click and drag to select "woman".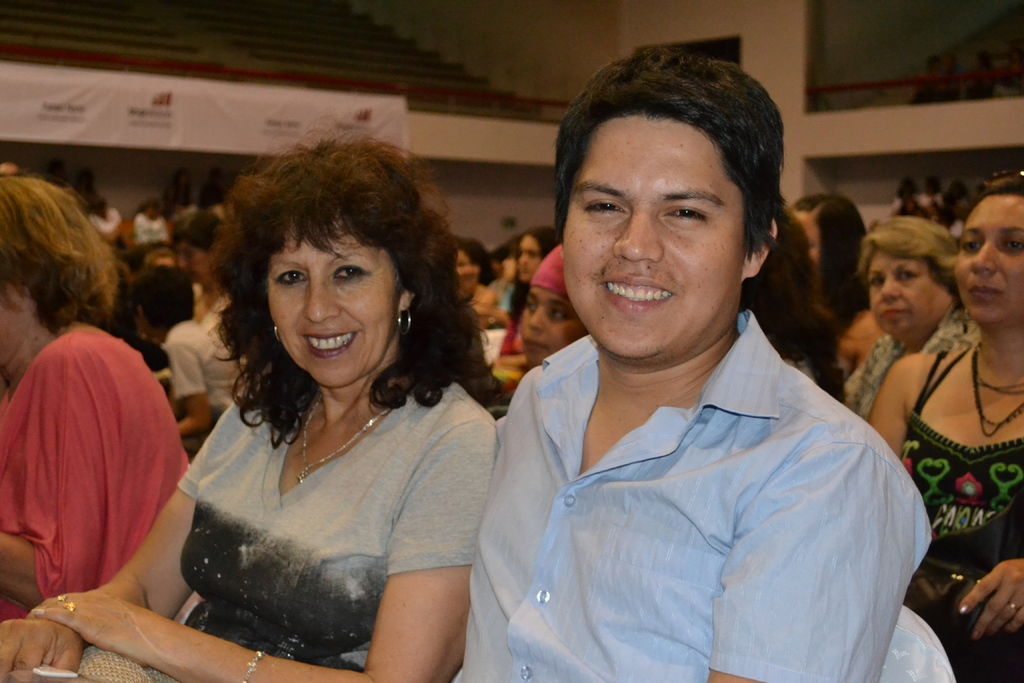
Selection: (0,158,235,634).
